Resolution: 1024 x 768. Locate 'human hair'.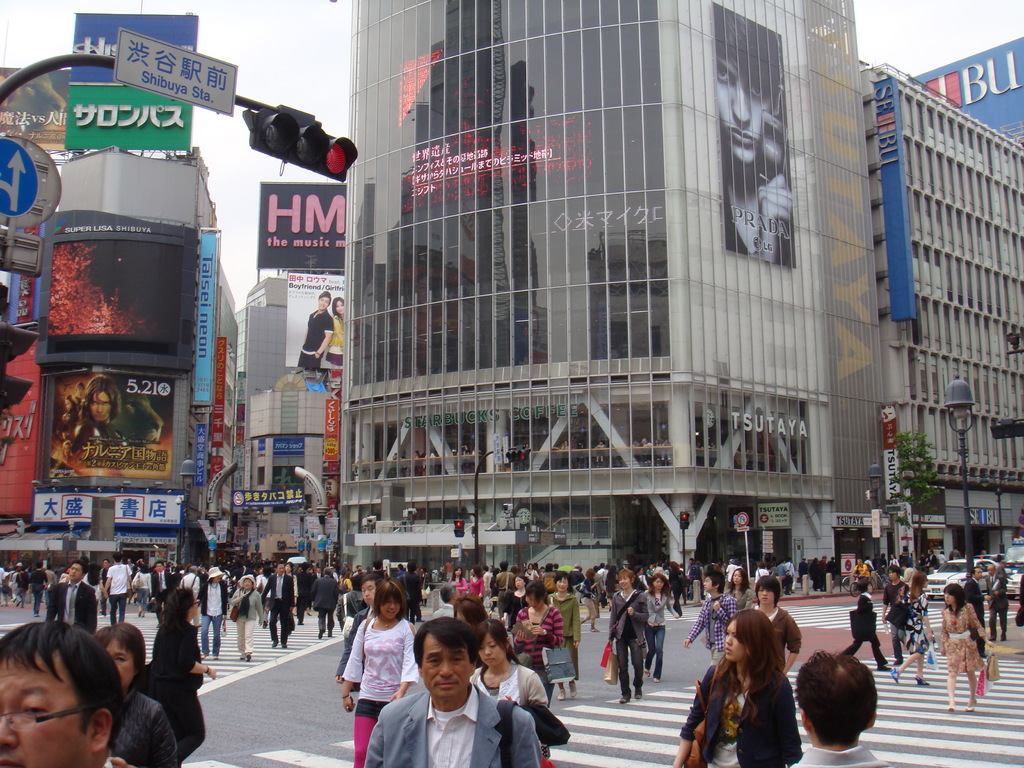
<region>439, 582, 456, 605</region>.
